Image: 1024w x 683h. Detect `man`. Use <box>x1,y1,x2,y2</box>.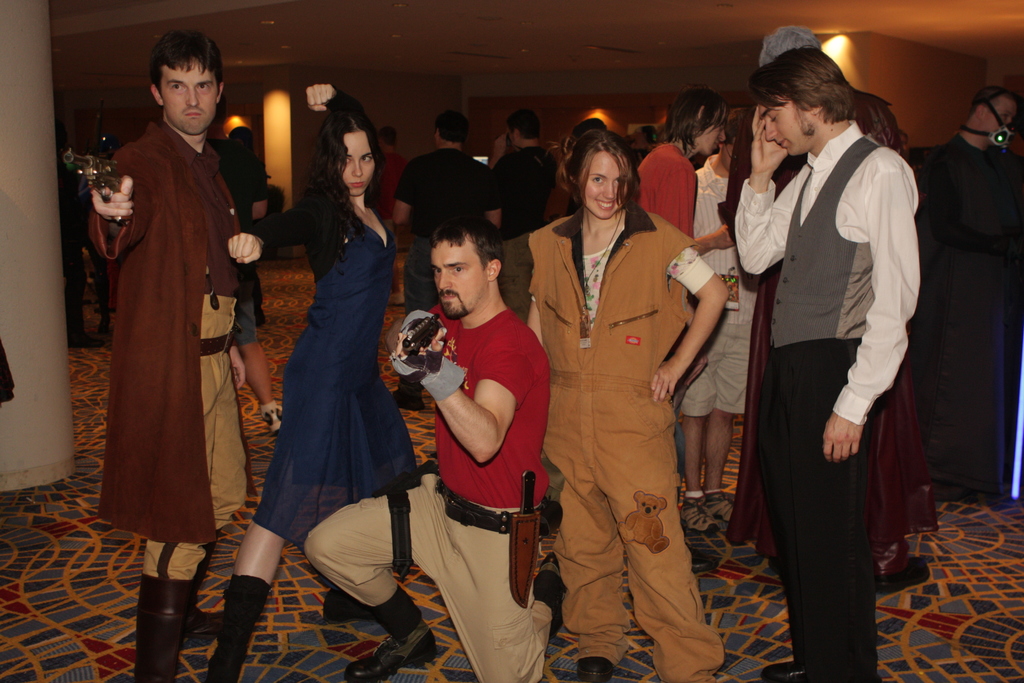
<box>920,84,1023,480</box>.
